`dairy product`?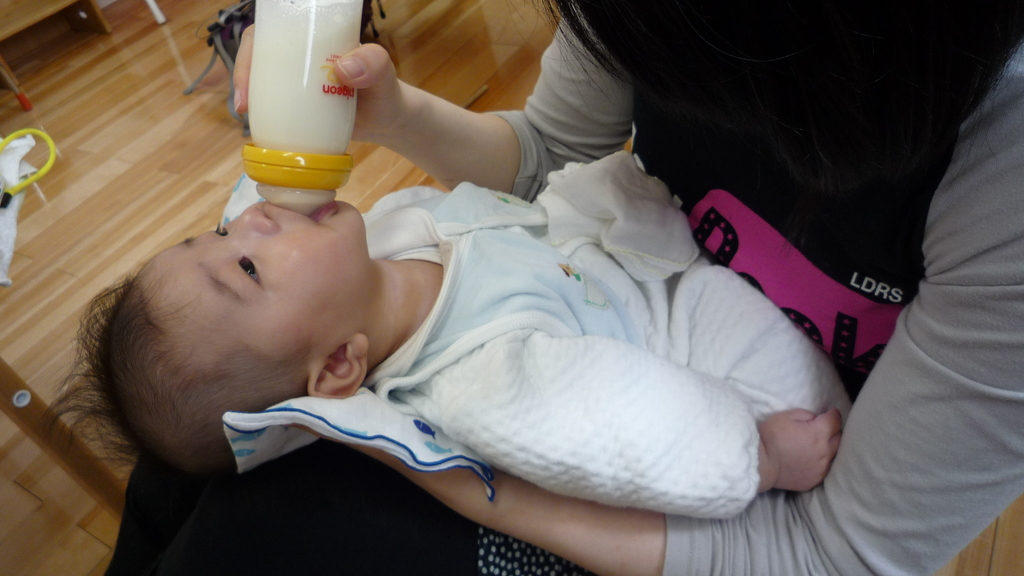
pyautogui.locateOnScreen(238, 0, 366, 215)
